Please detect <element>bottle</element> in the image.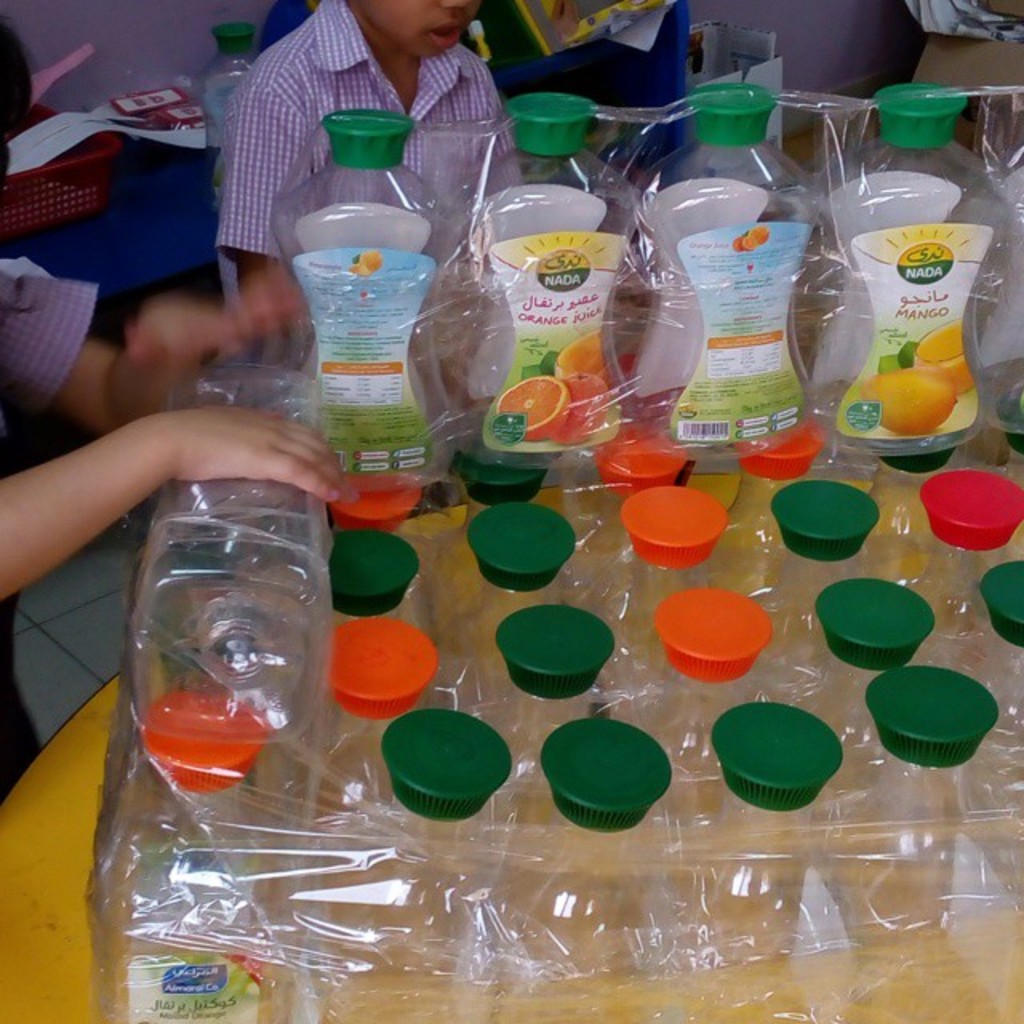
(126,477,336,752).
